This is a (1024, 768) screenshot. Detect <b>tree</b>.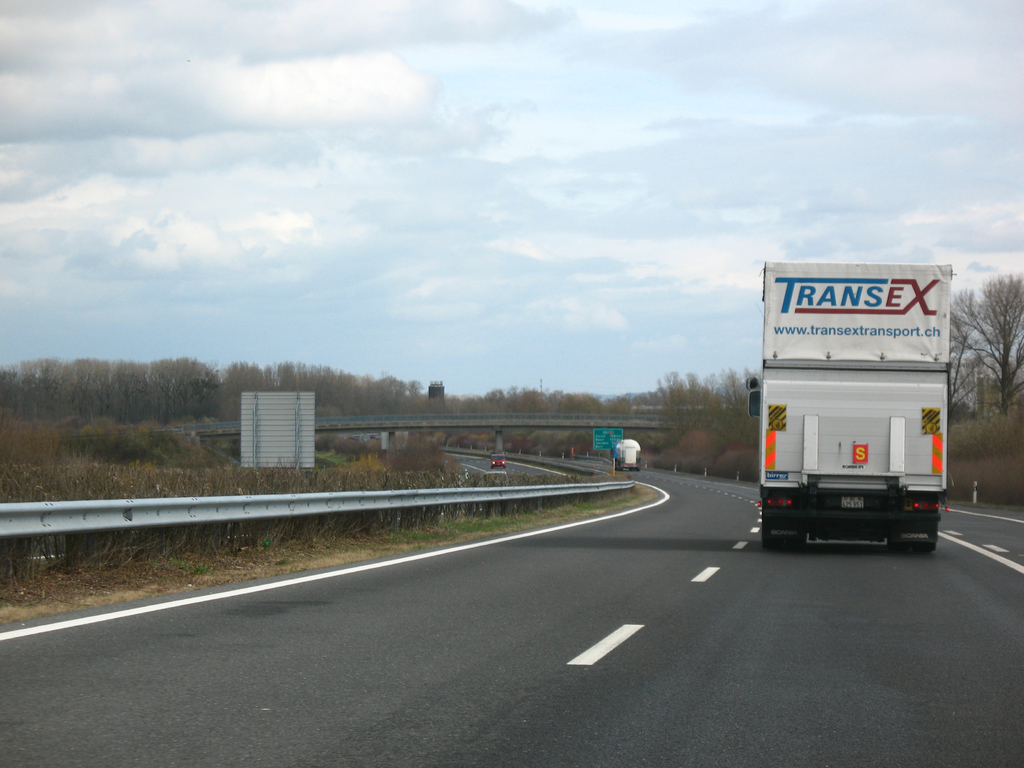
[x1=32, y1=359, x2=67, y2=412].
